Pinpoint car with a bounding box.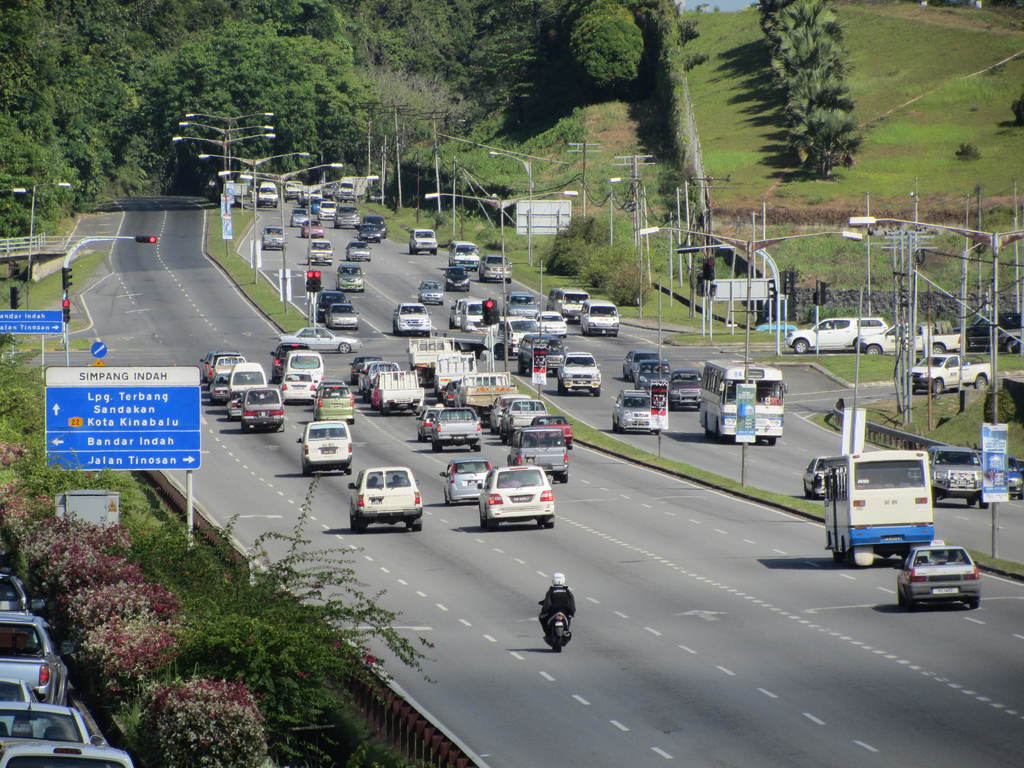
[x1=451, y1=239, x2=479, y2=266].
